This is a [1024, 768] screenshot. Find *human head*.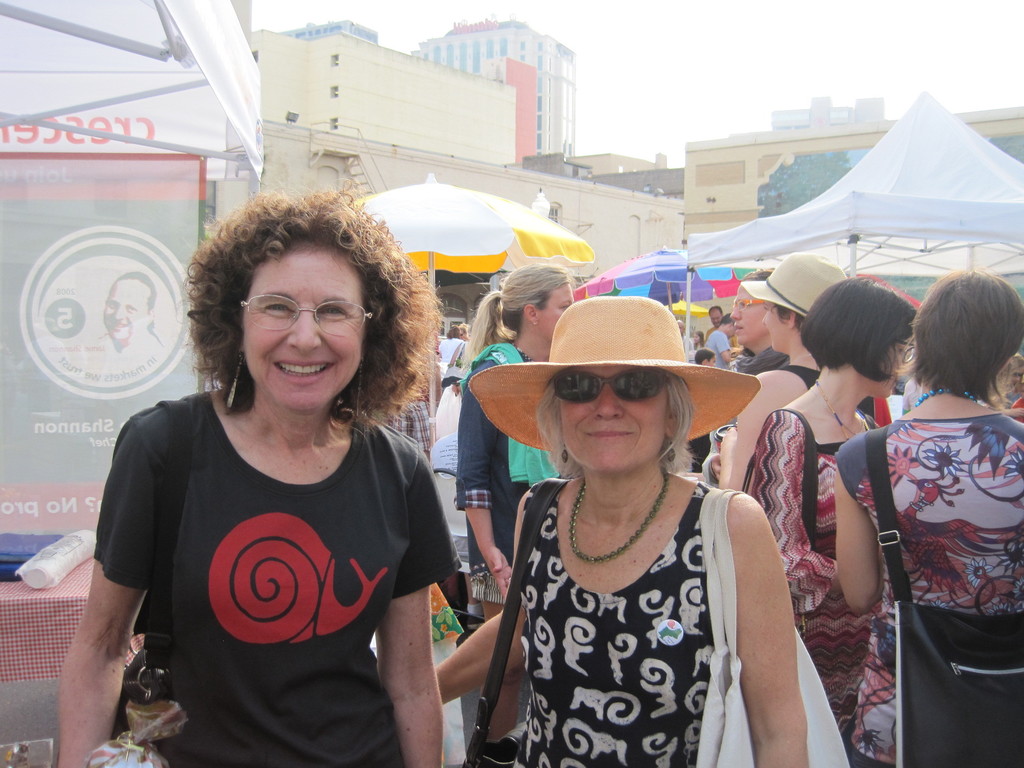
Bounding box: region(904, 266, 1023, 383).
